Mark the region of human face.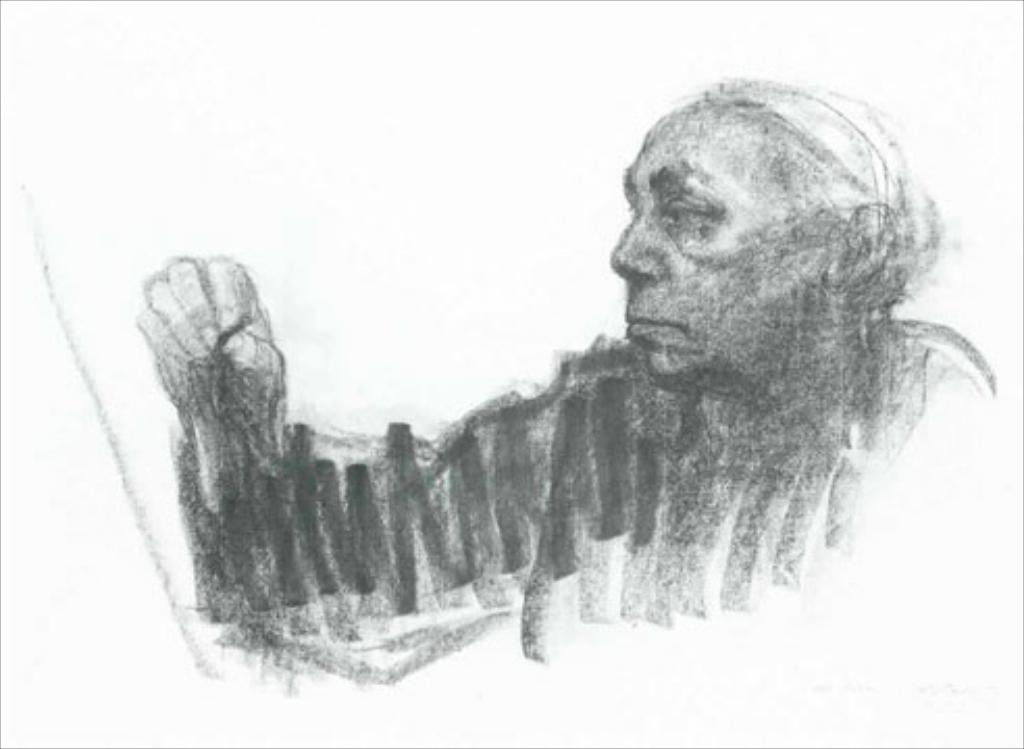
Region: (x1=606, y1=96, x2=824, y2=379).
